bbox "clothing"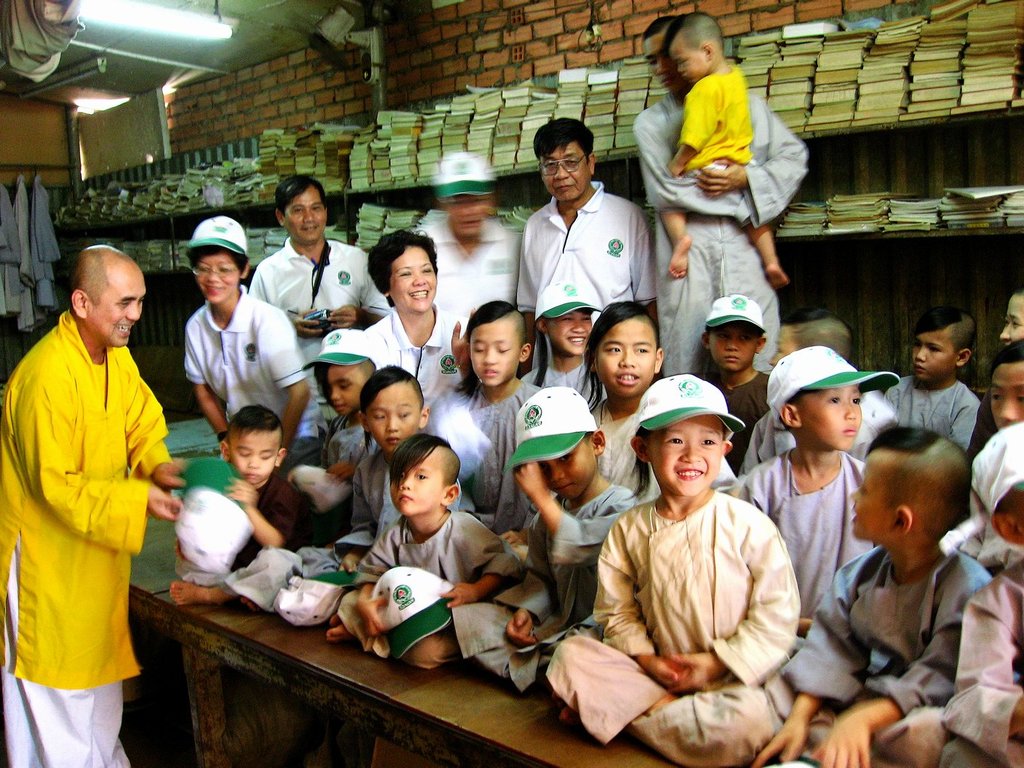
locate(409, 212, 512, 347)
